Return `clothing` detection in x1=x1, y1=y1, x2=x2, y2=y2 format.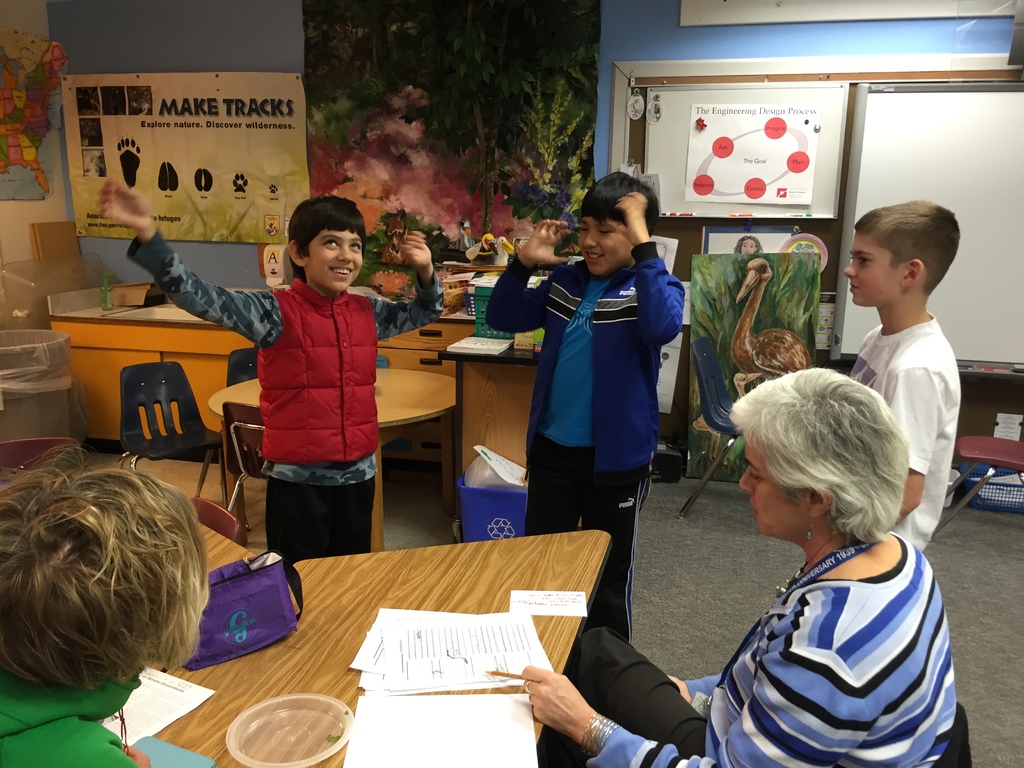
x1=484, y1=254, x2=694, y2=647.
